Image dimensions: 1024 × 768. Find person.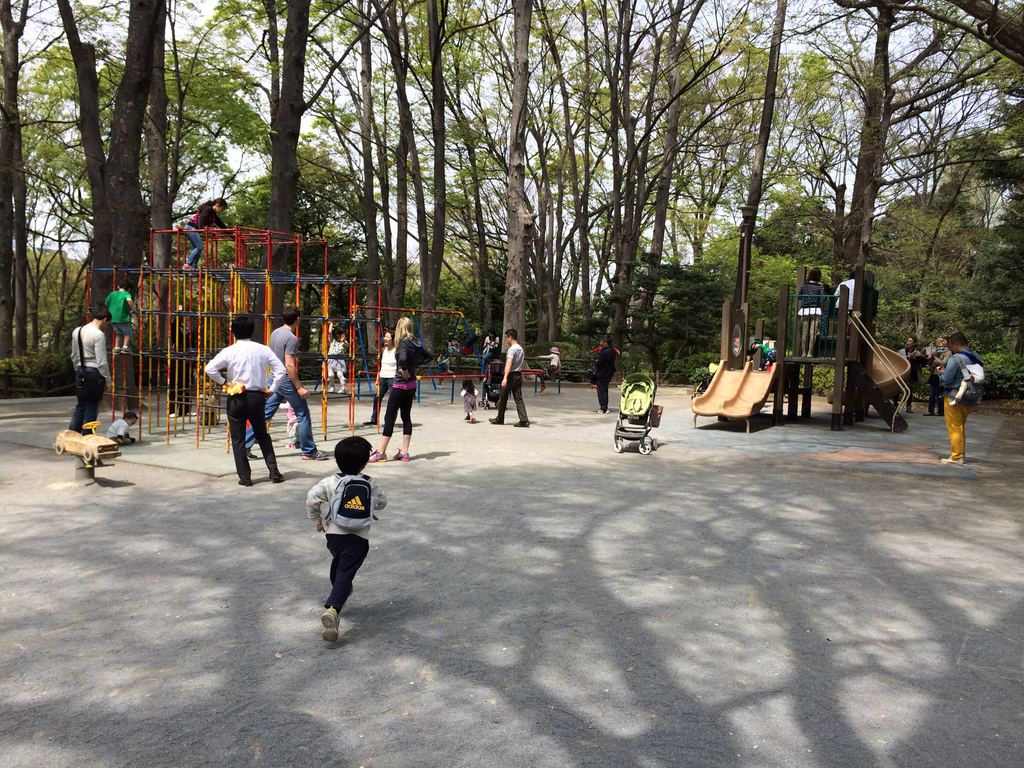
532:346:559:391.
